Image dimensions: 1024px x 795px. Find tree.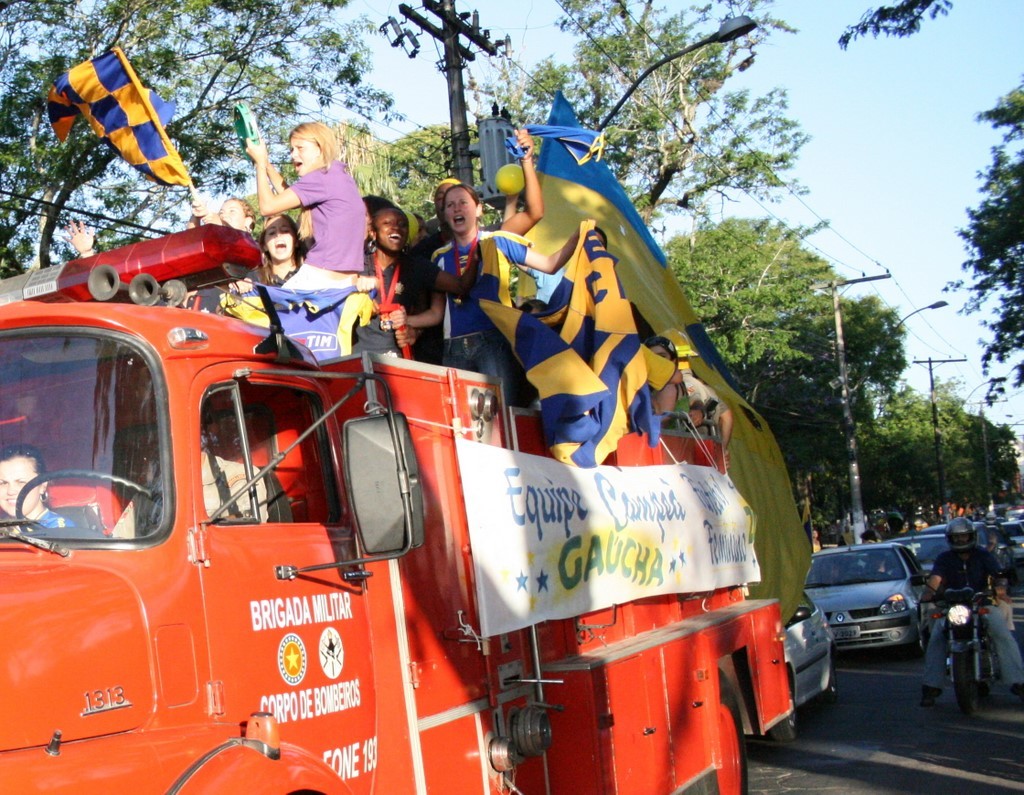
<region>946, 80, 1023, 403</region>.
